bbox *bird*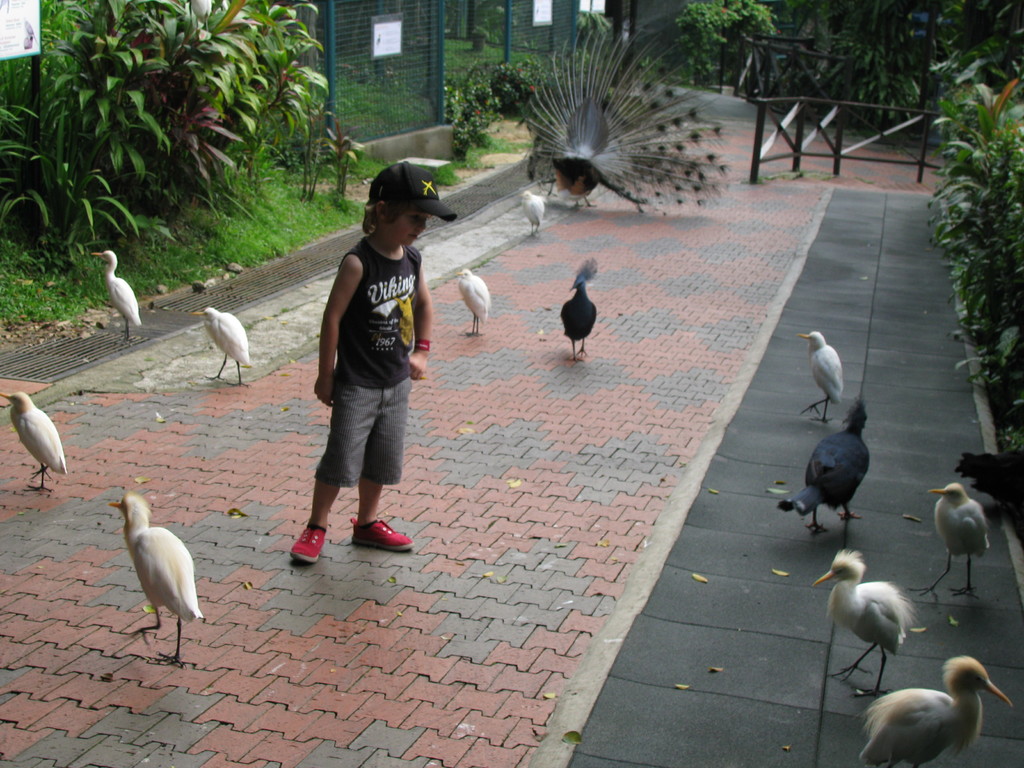
select_region(817, 550, 923, 697)
